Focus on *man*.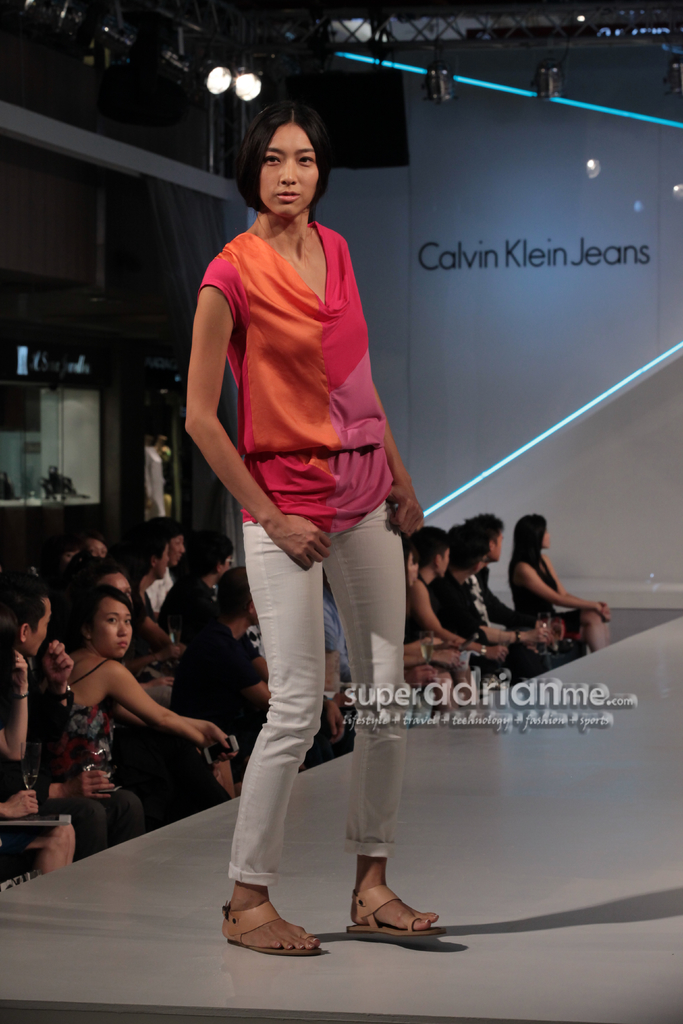
Focused at bbox=[124, 514, 181, 668].
